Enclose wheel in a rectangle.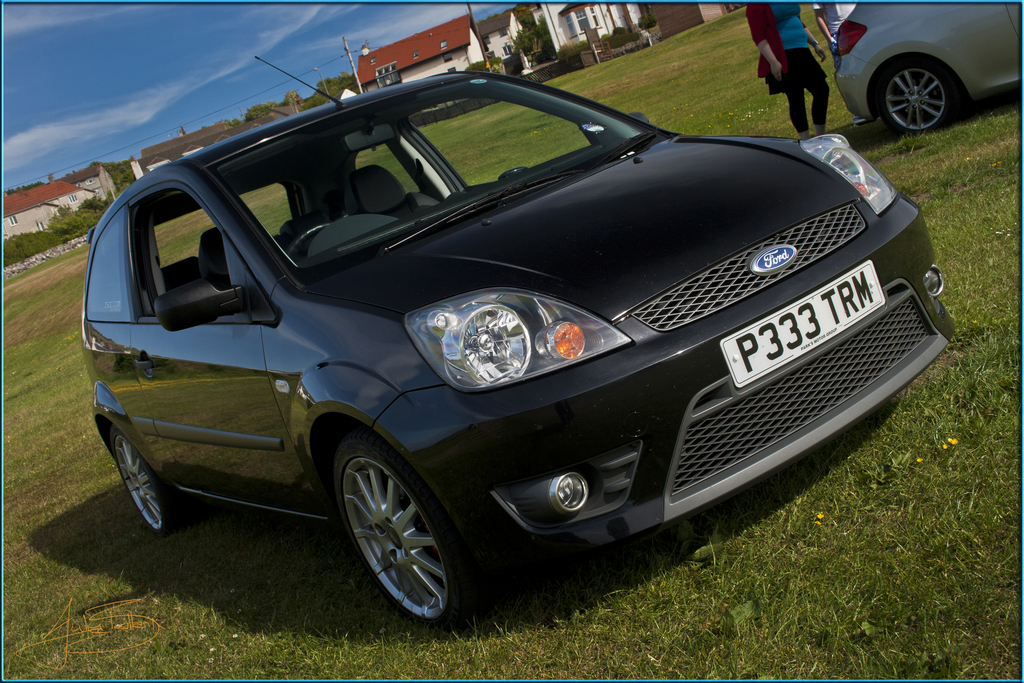
bbox=(285, 220, 323, 268).
